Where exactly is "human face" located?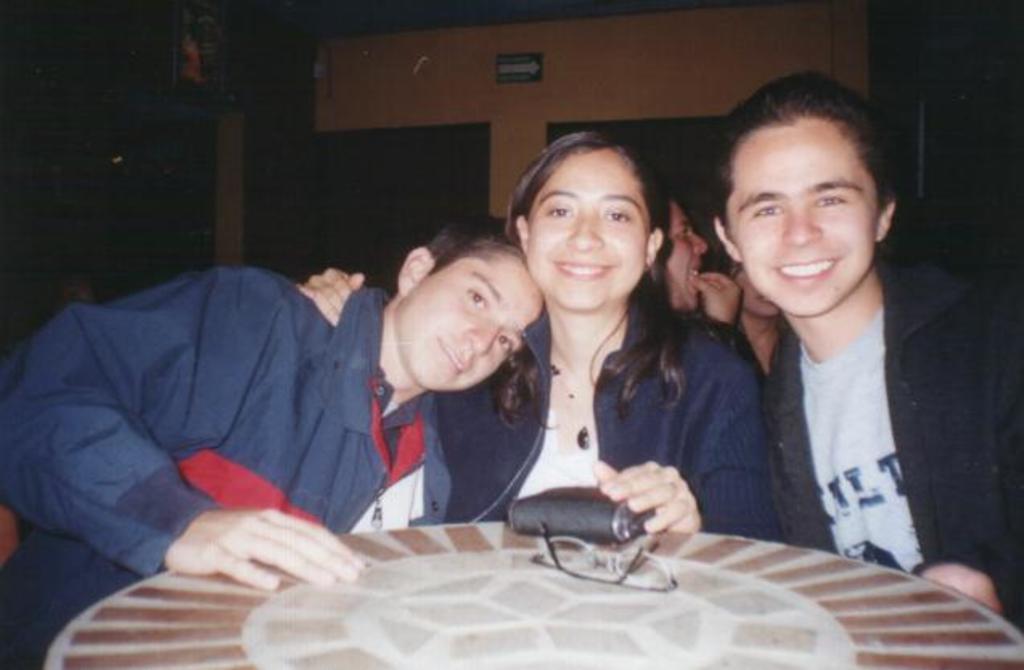
Its bounding box is select_region(392, 259, 539, 389).
